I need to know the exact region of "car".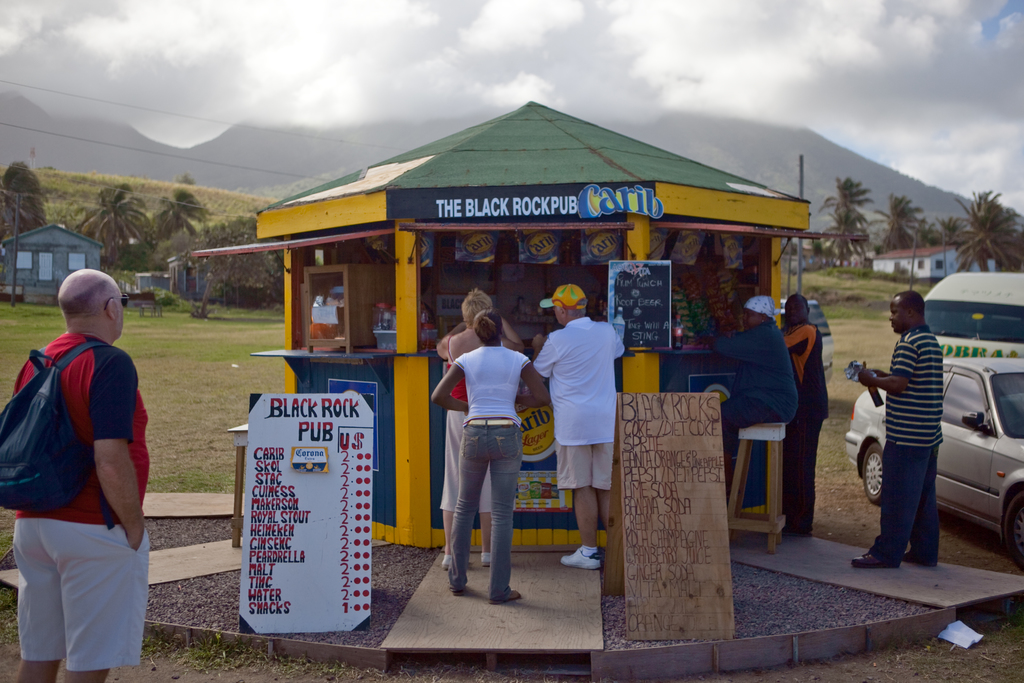
Region: <bbox>847, 356, 1023, 561</bbox>.
